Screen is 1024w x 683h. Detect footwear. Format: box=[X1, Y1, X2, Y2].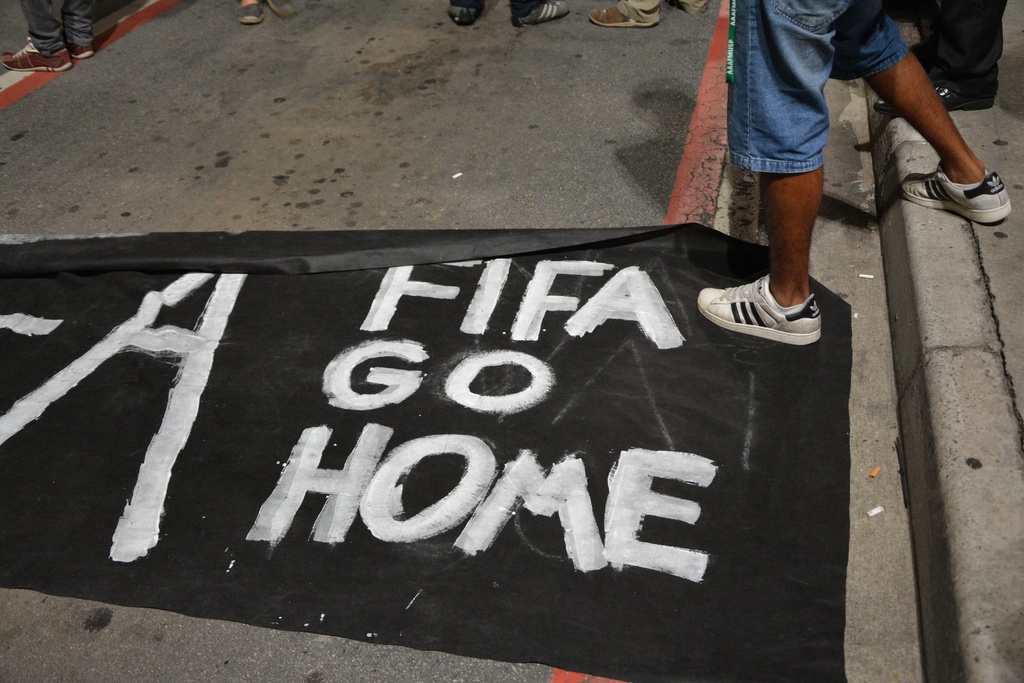
box=[0, 36, 73, 76].
